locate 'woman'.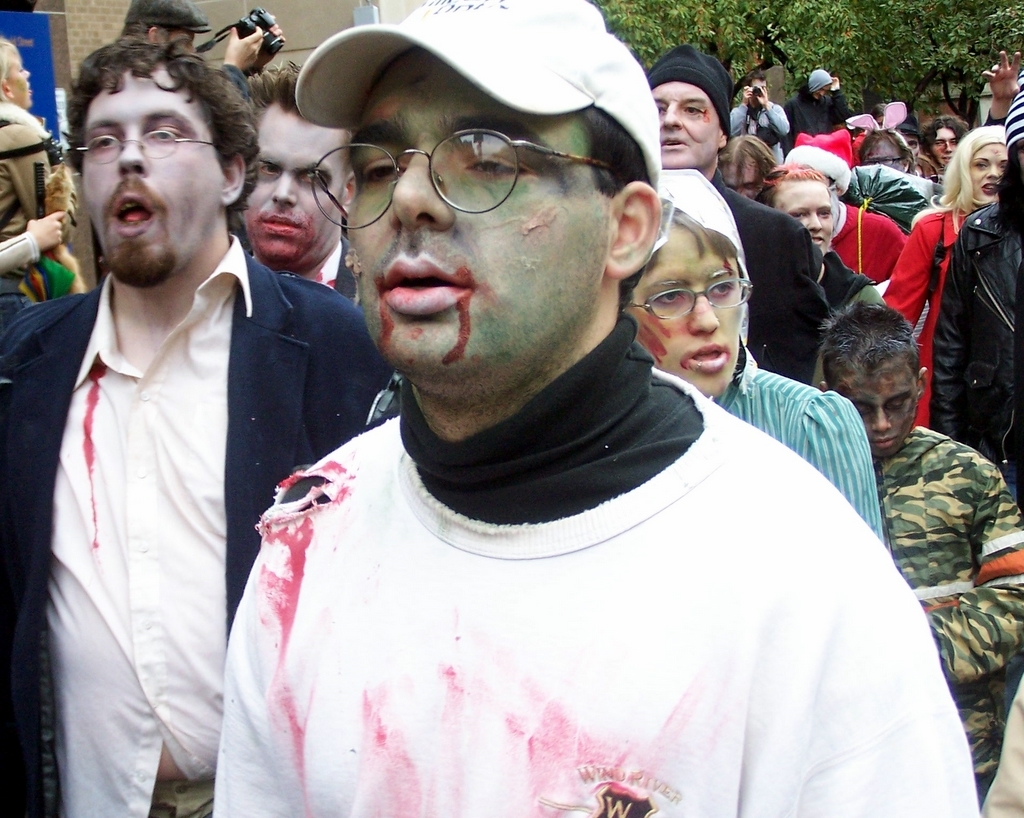
Bounding box: {"x1": 872, "y1": 99, "x2": 1020, "y2": 508}.
